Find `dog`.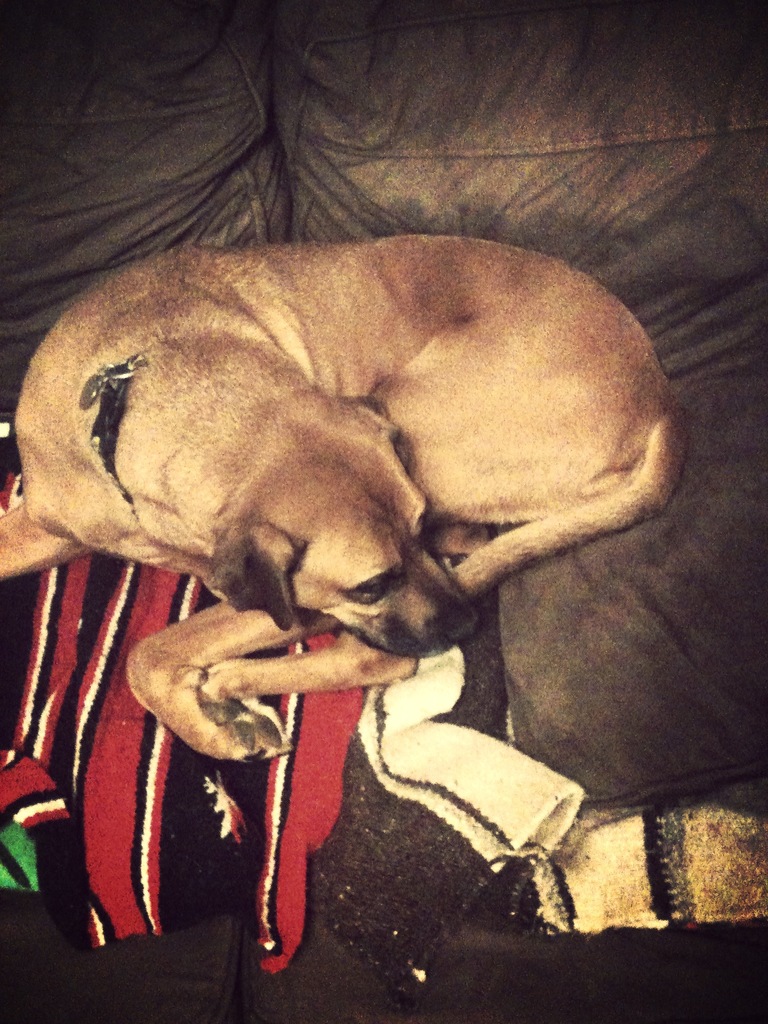
<bbox>0, 228, 706, 771</bbox>.
